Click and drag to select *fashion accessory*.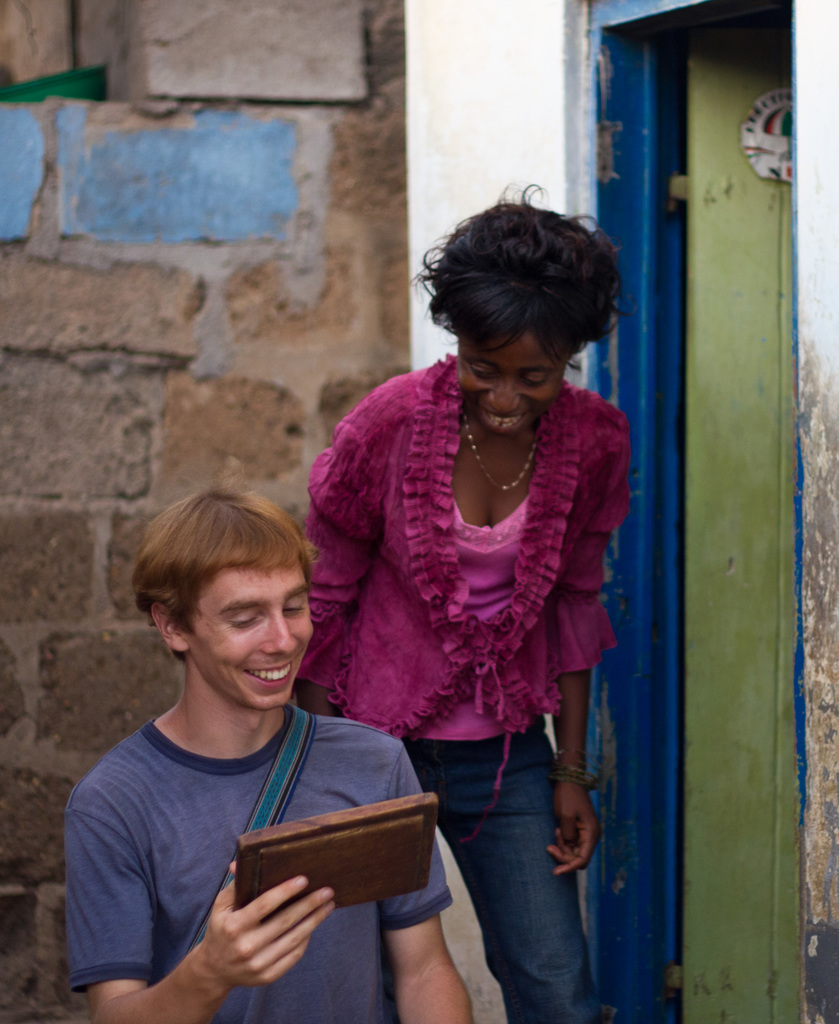
Selection: (461, 404, 538, 495).
